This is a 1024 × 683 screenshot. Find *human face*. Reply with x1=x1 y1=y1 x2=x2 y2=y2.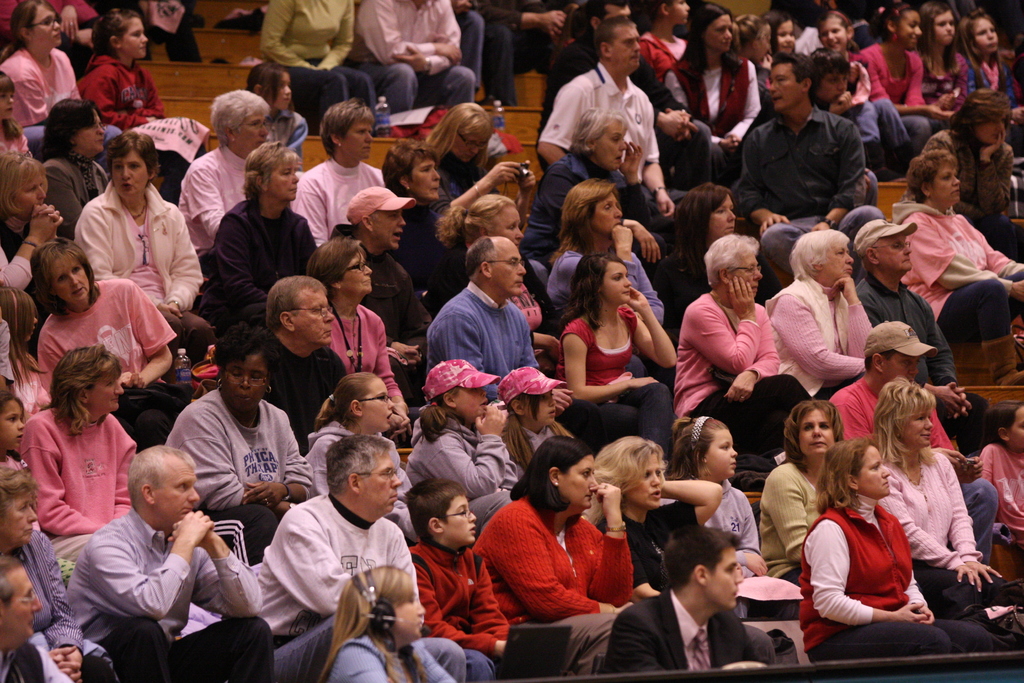
x1=608 y1=24 x2=643 y2=74.
